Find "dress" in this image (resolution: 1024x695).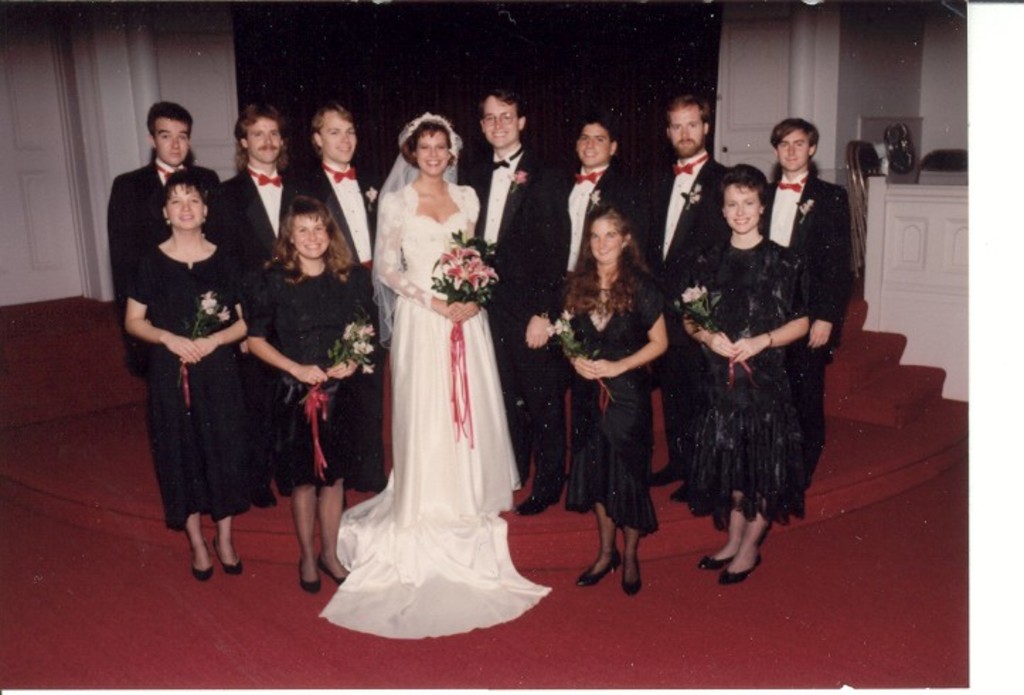
[684, 238, 807, 525].
